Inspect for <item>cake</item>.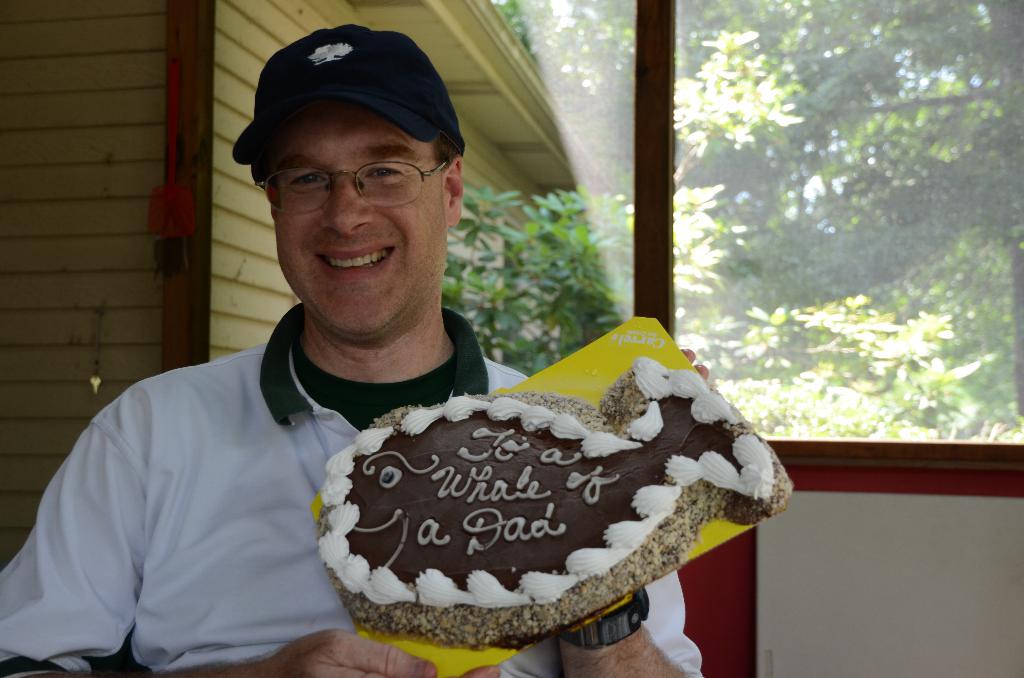
Inspection: box(309, 355, 797, 644).
